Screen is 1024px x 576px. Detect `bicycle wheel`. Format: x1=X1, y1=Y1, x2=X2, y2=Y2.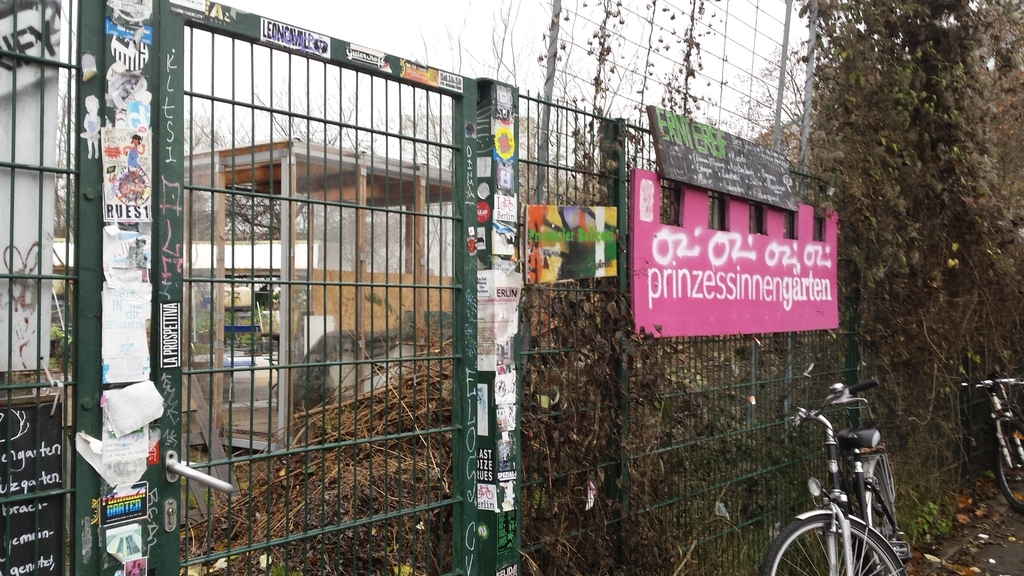
x1=989, y1=416, x2=1023, y2=518.
